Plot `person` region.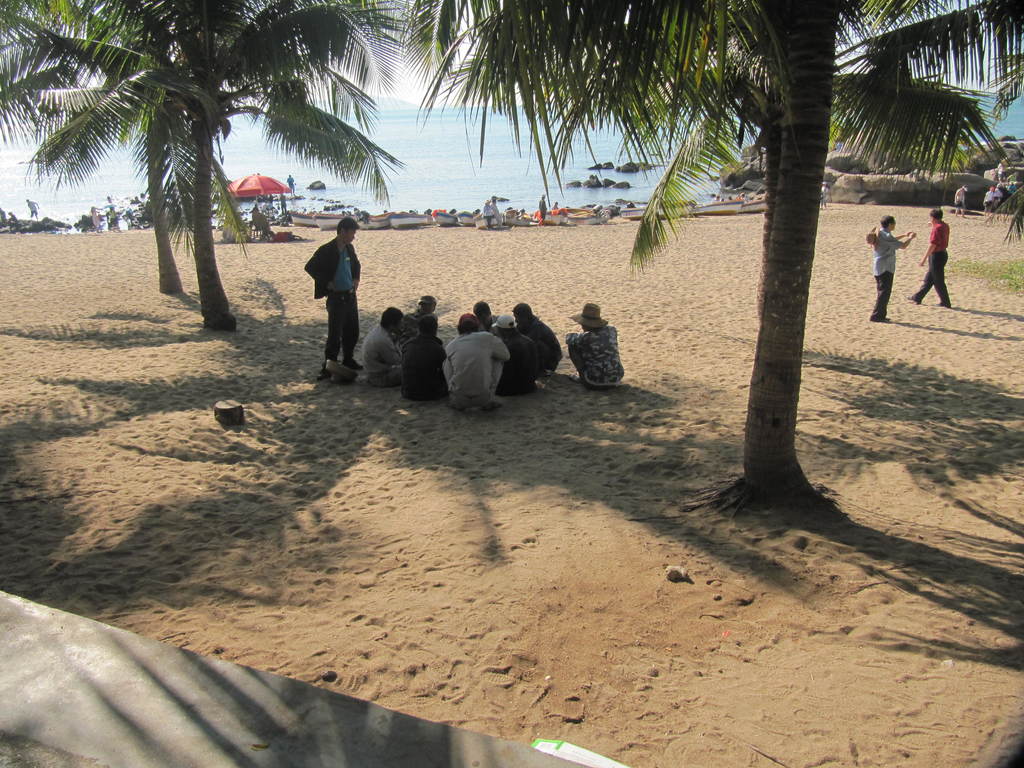
Plotted at rect(278, 194, 288, 216).
